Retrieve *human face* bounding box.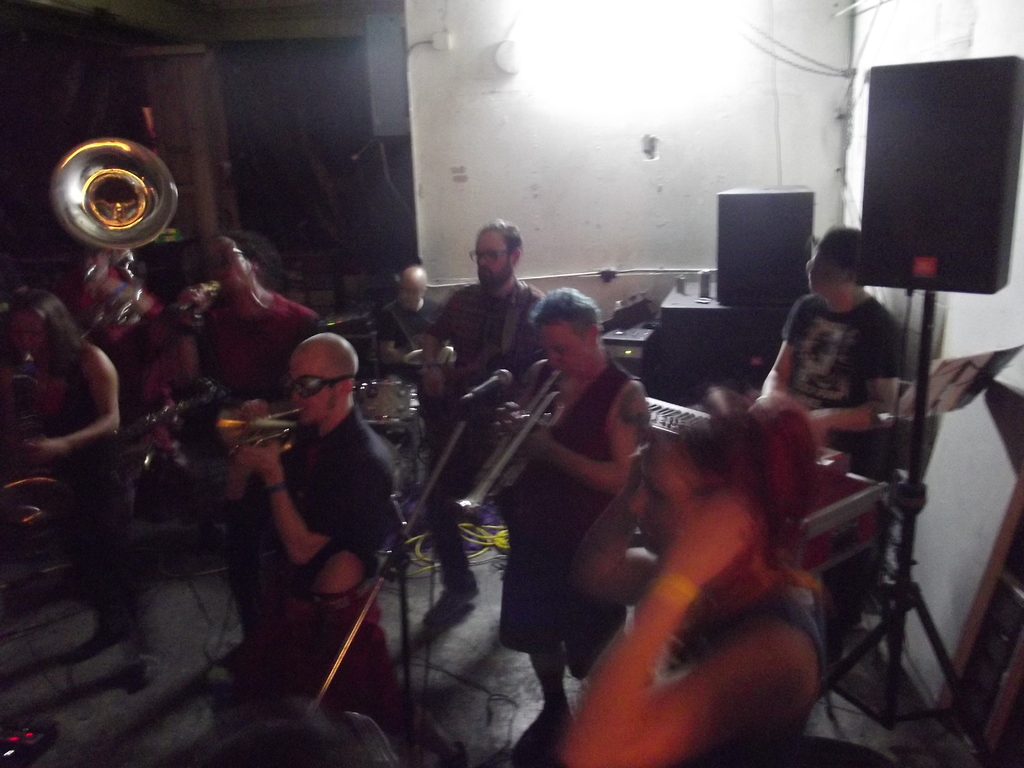
Bounding box: bbox=(806, 244, 838, 294).
